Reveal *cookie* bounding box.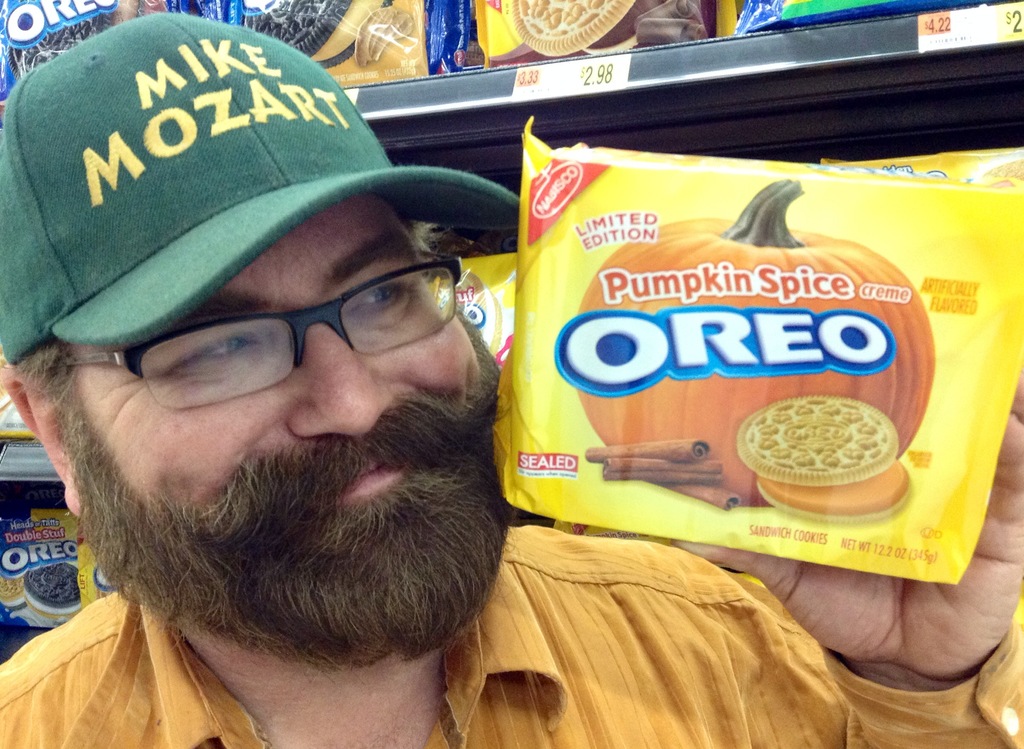
Revealed: (left=737, top=391, right=913, bottom=526).
